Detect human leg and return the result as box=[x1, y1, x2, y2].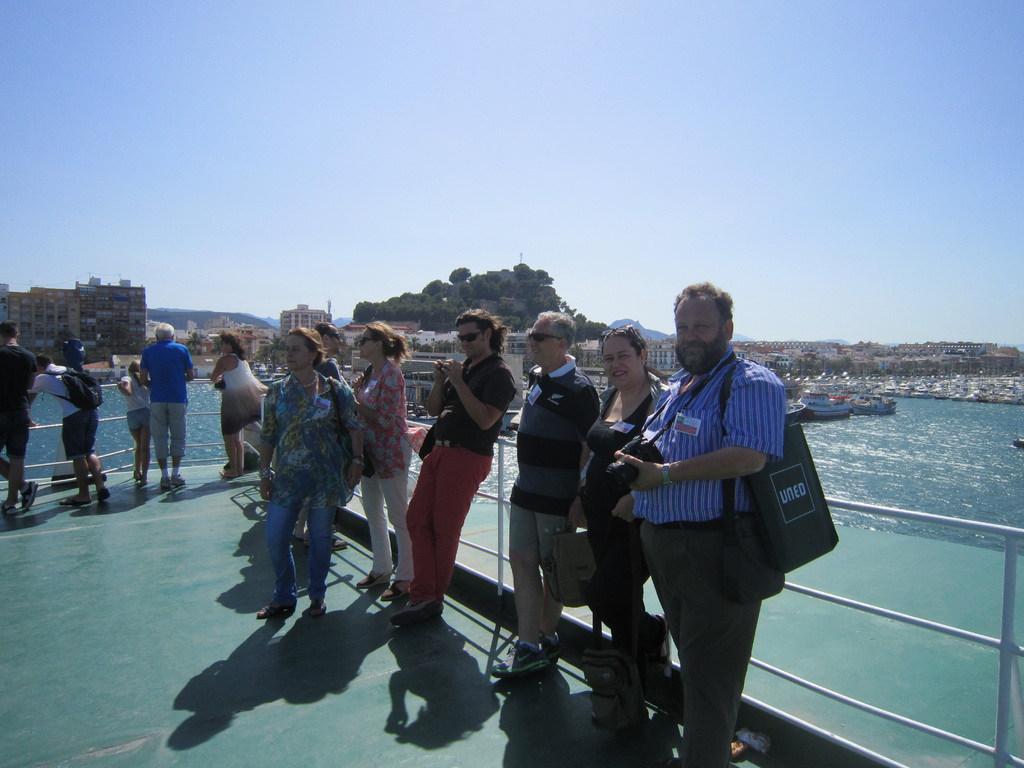
box=[641, 521, 681, 648].
